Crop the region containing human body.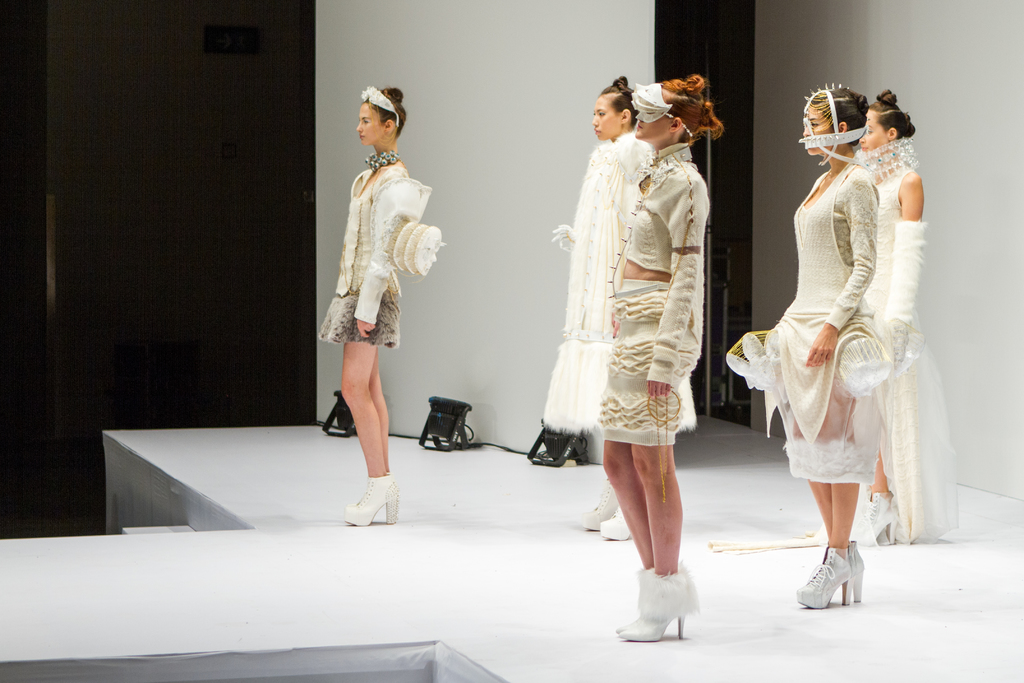
Crop region: [x1=553, y1=133, x2=653, y2=537].
